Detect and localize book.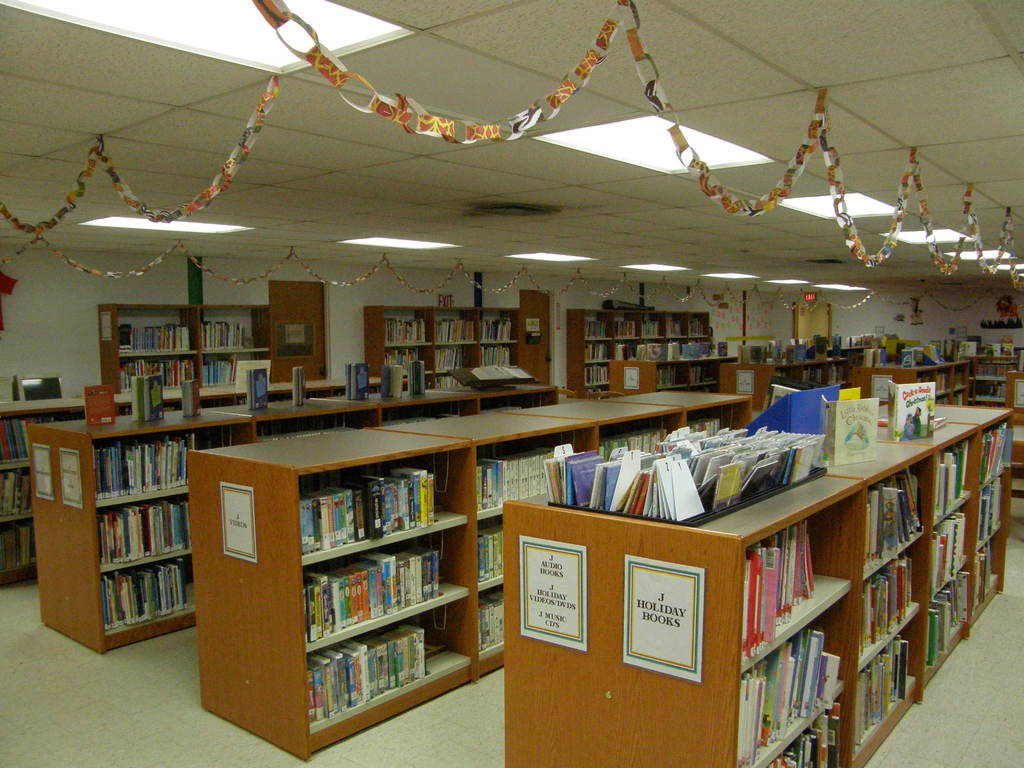
Localized at <box>248,367,276,410</box>.
